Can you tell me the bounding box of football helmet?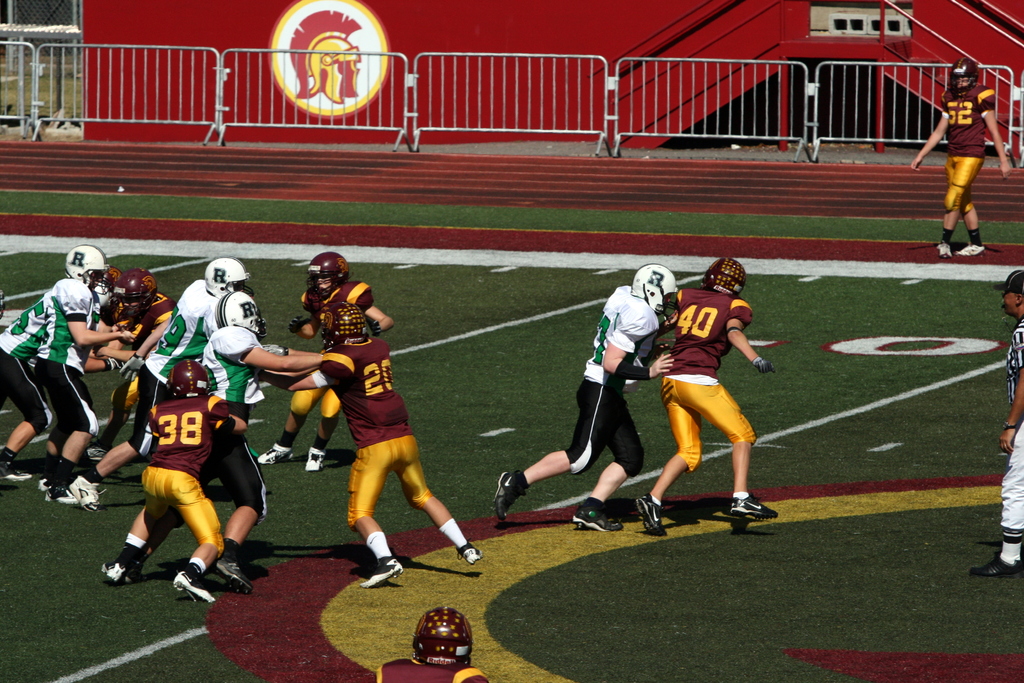
(x1=318, y1=304, x2=371, y2=350).
